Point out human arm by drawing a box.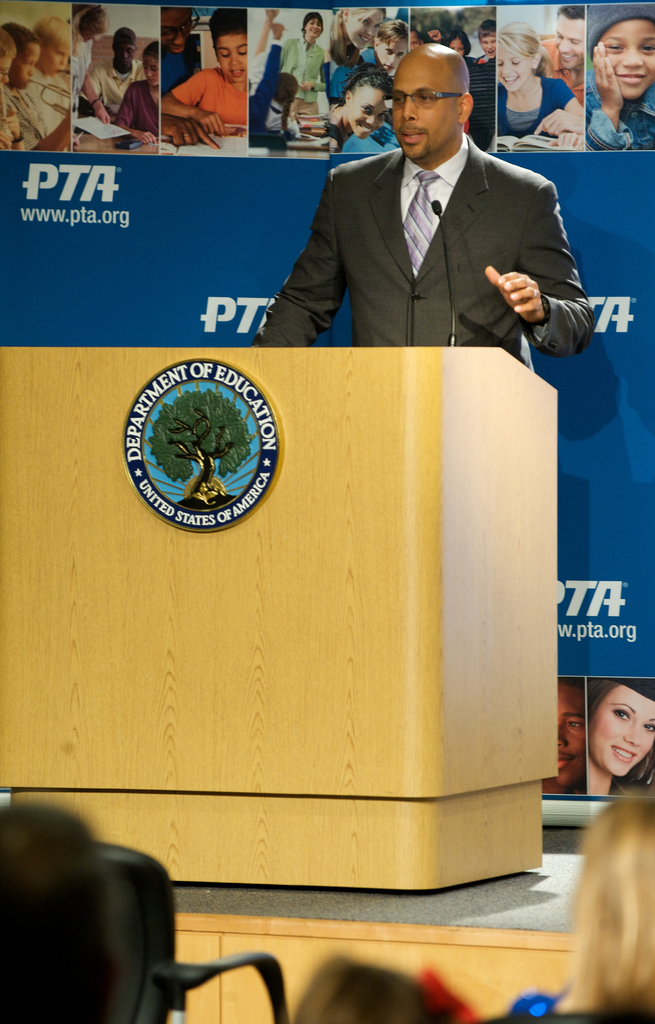
<bbox>249, 168, 347, 350</bbox>.
